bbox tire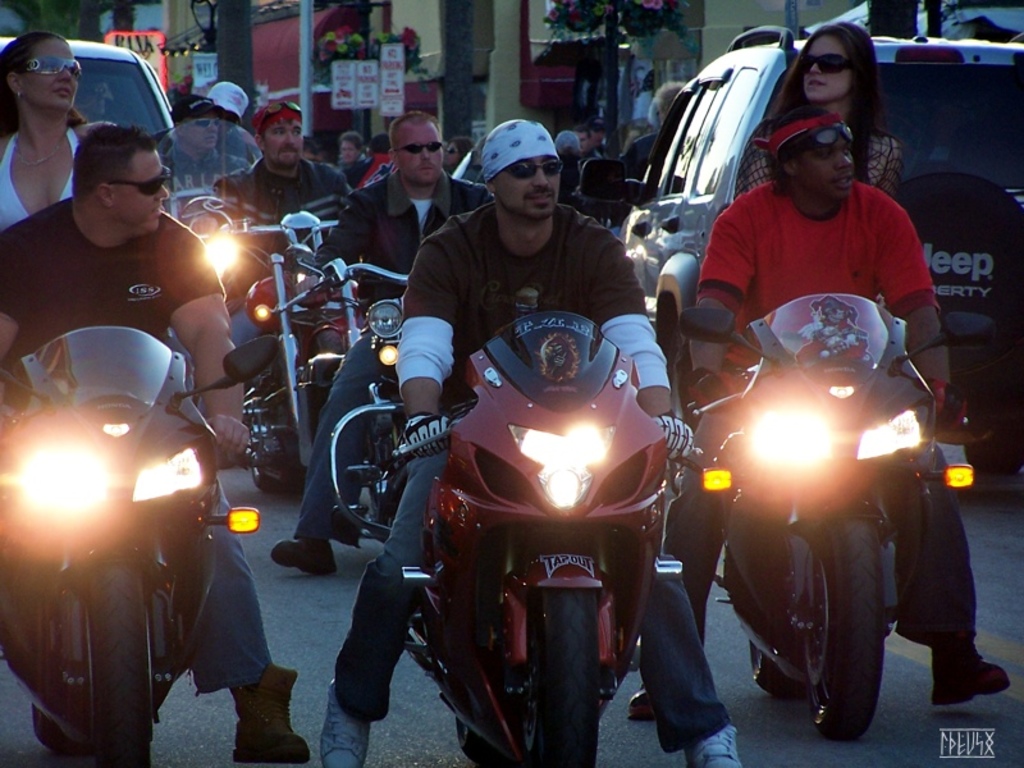
locate(751, 643, 797, 696)
